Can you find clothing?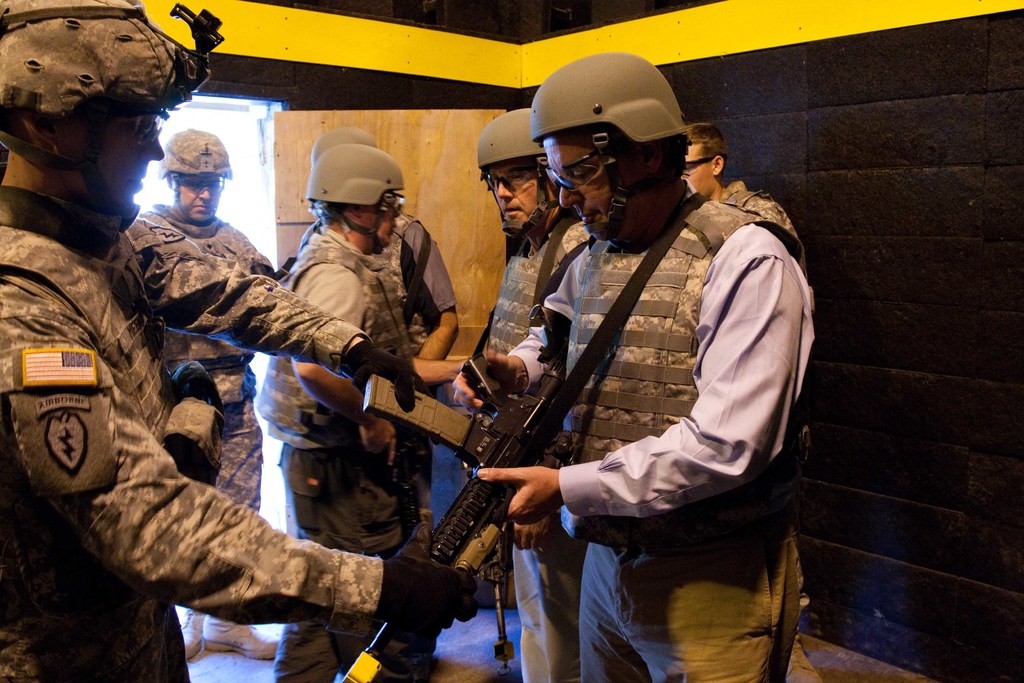
Yes, bounding box: x1=138, y1=199, x2=281, y2=630.
